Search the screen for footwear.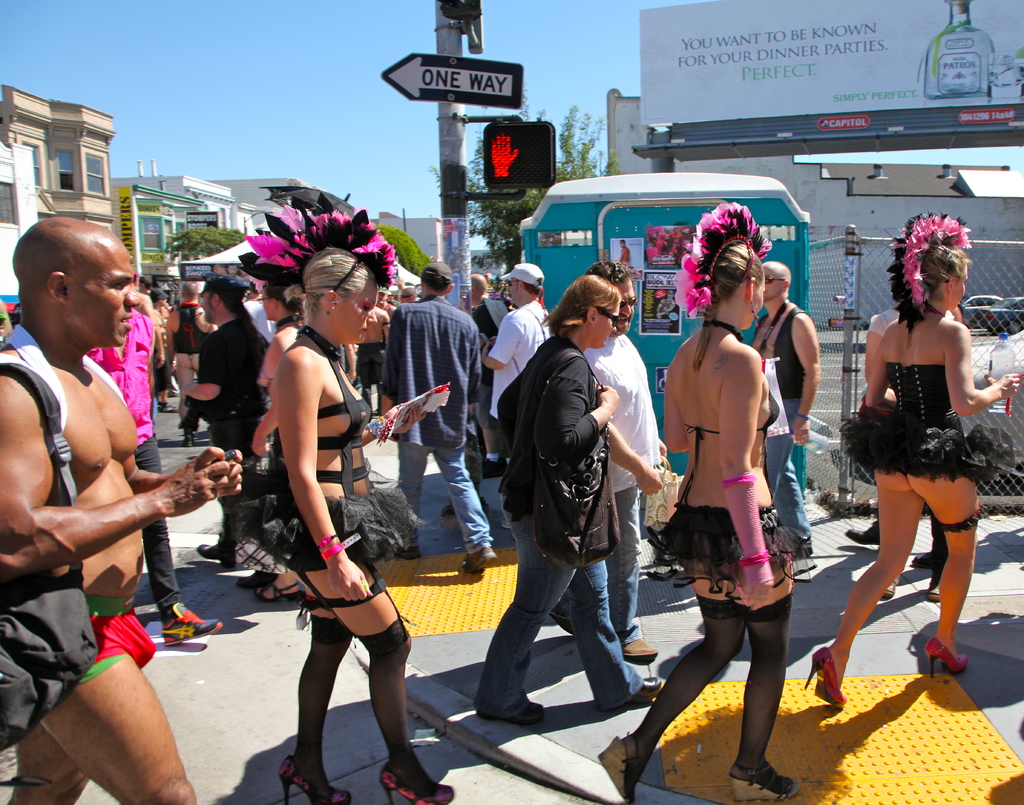
Found at Rect(721, 753, 803, 795).
